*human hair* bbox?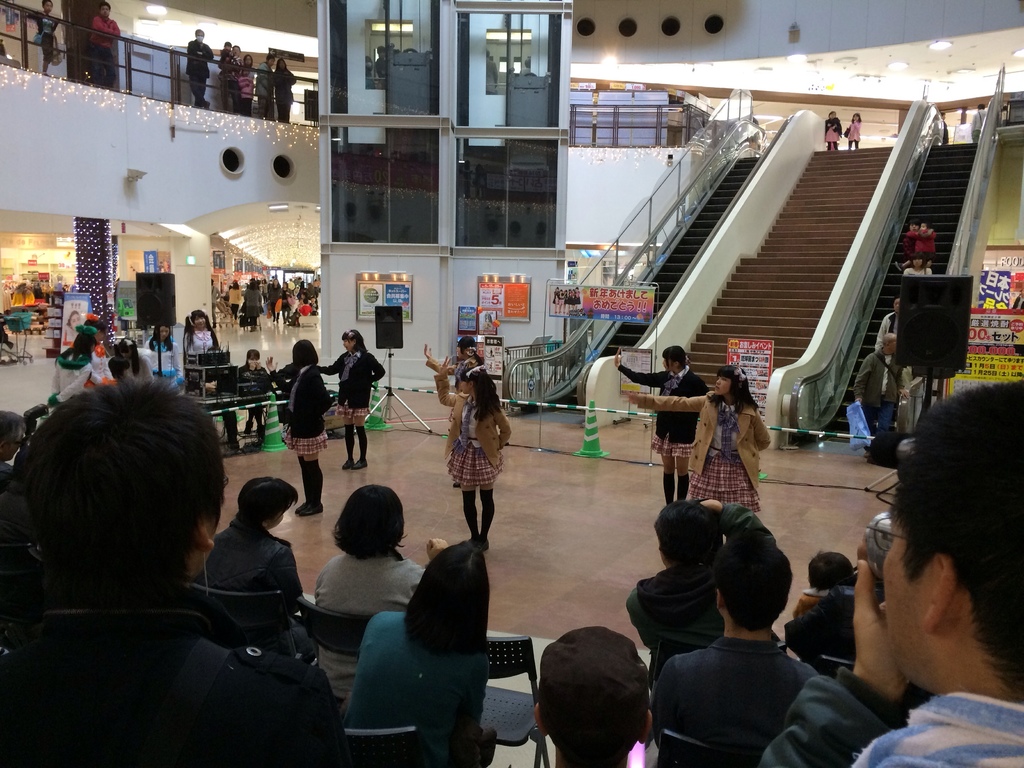
box(0, 410, 28, 447)
